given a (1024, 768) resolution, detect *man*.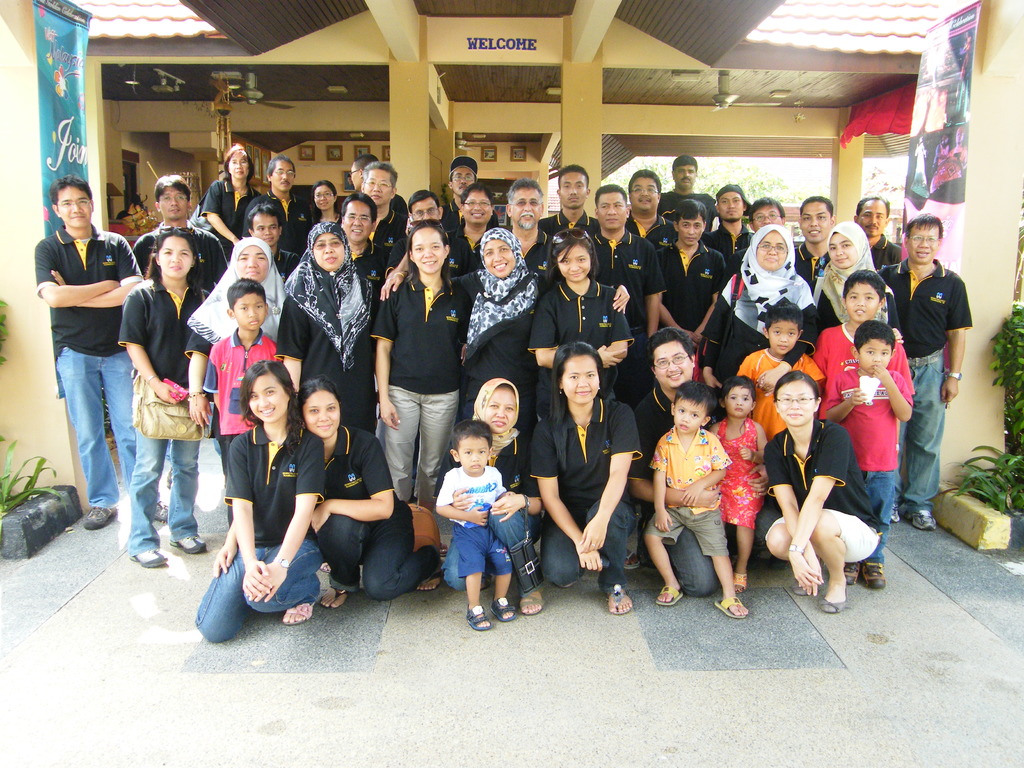
<region>879, 214, 970, 529</region>.
